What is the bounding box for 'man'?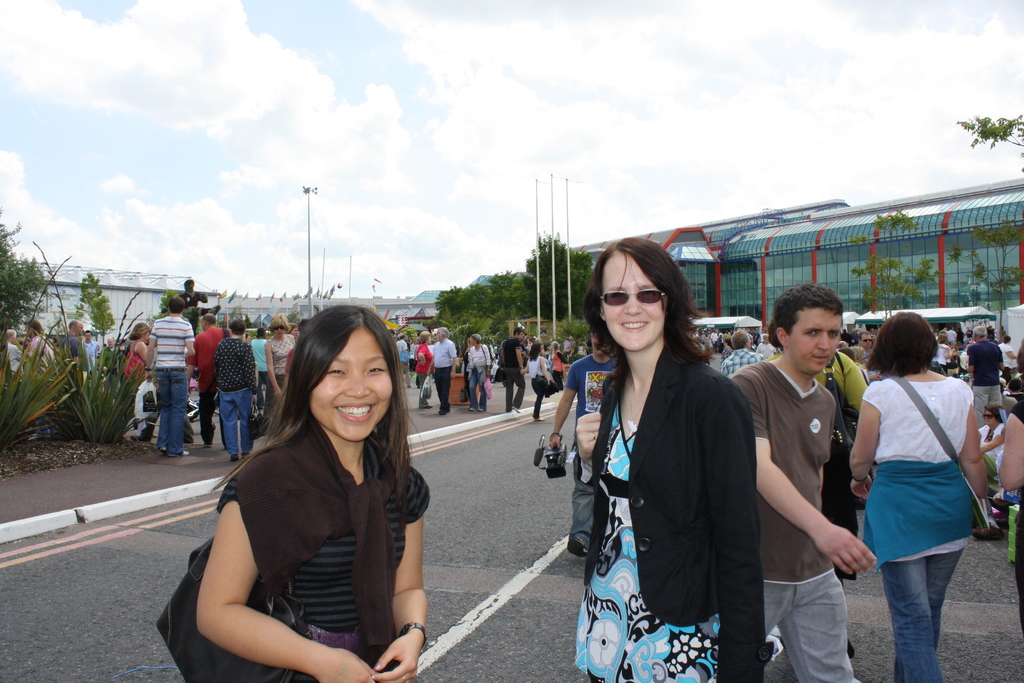
x1=141, y1=299, x2=196, y2=462.
